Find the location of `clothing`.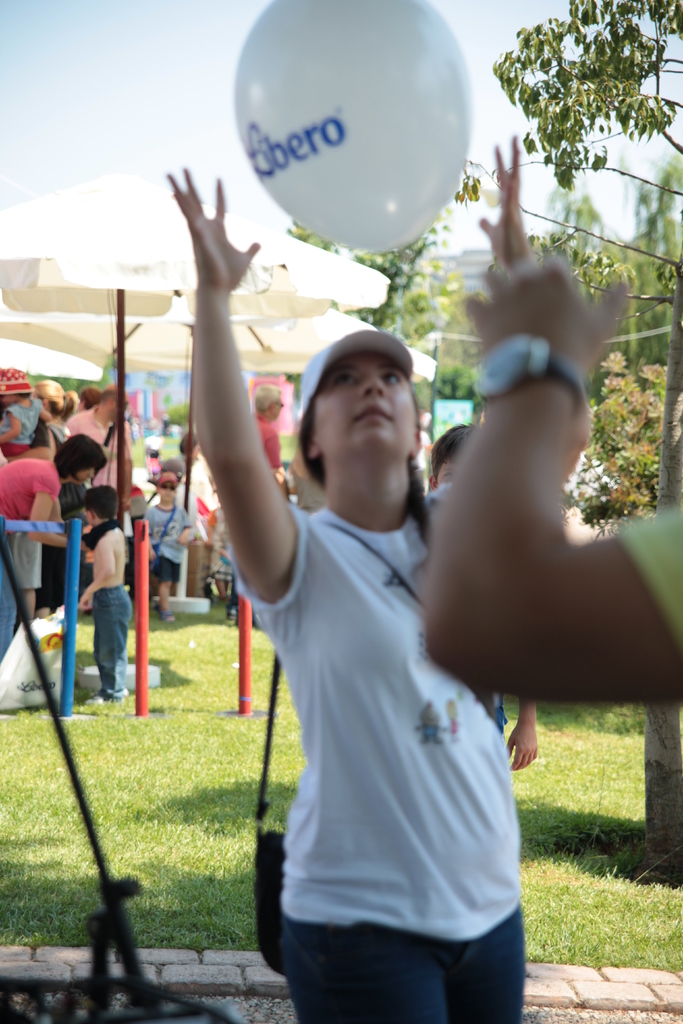
Location: {"left": 611, "top": 500, "right": 682, "bottom": 655}.
